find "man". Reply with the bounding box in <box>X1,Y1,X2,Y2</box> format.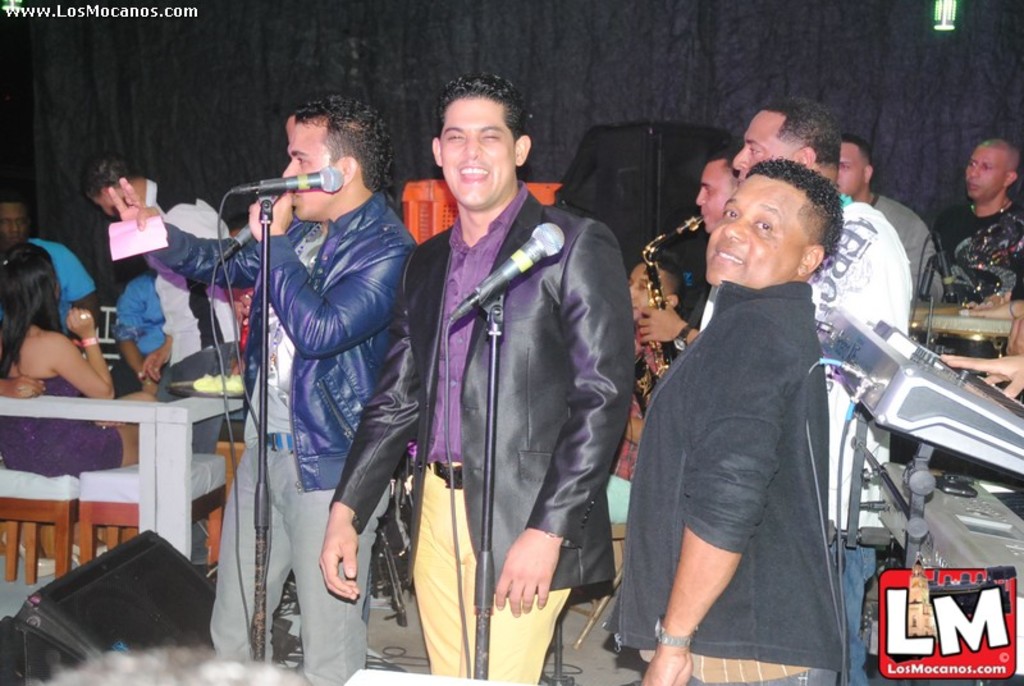
<box>836,129,946,321</box>.
